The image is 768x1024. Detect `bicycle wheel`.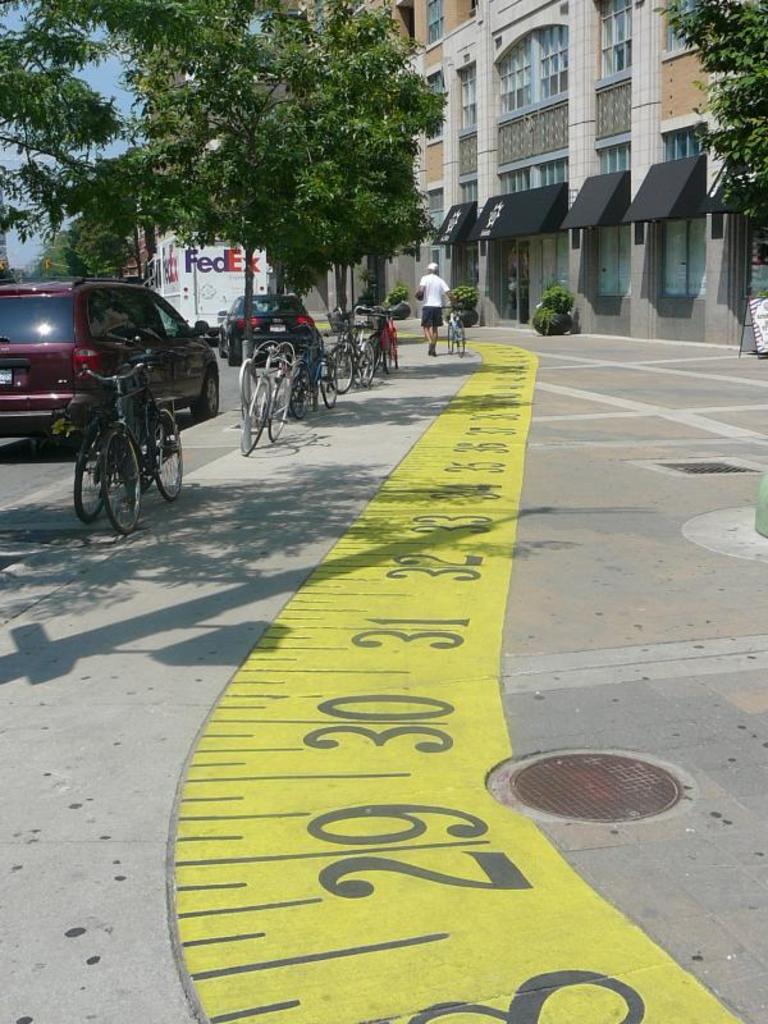
Detection: l=453, t=316, r=467, b=364.
